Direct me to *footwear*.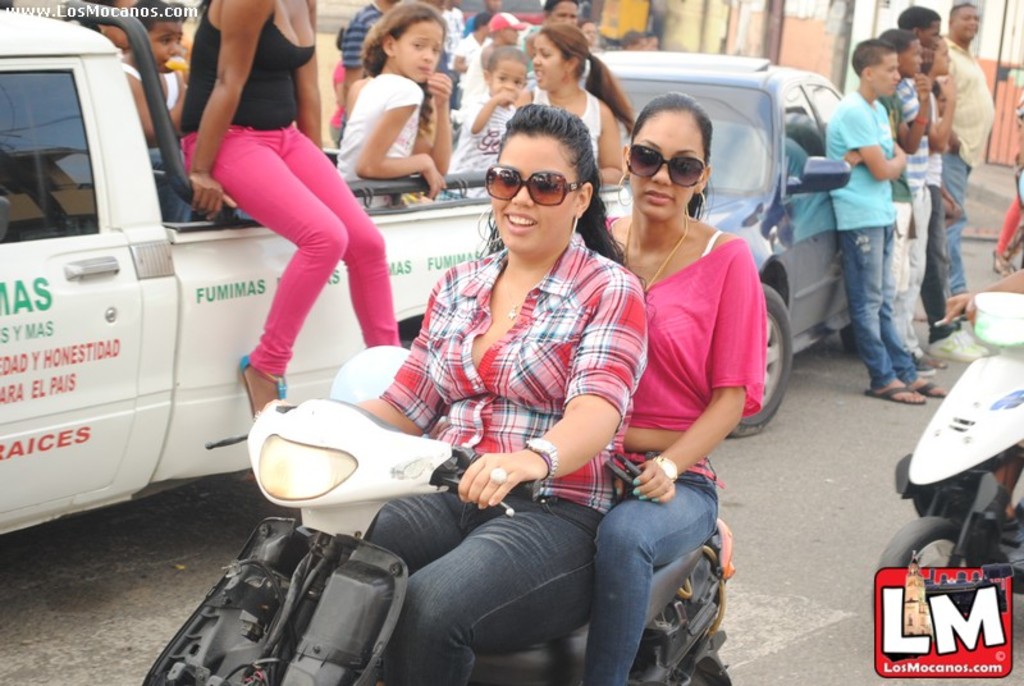
Direction: 929/337/975/362.
